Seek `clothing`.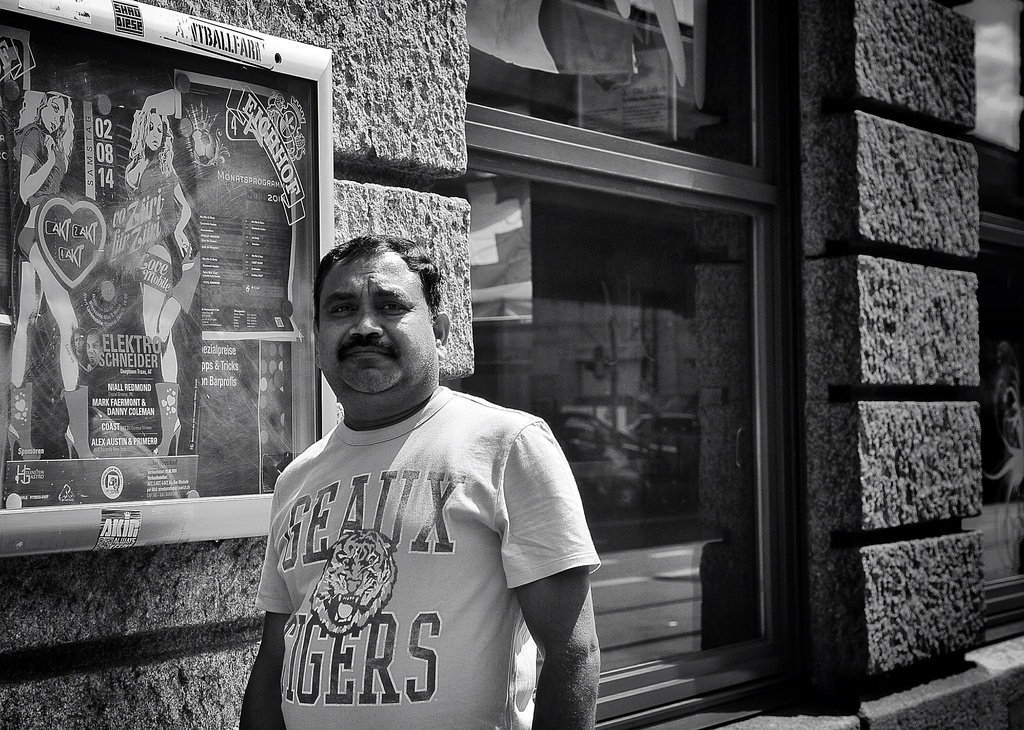
124 154 180 257.
